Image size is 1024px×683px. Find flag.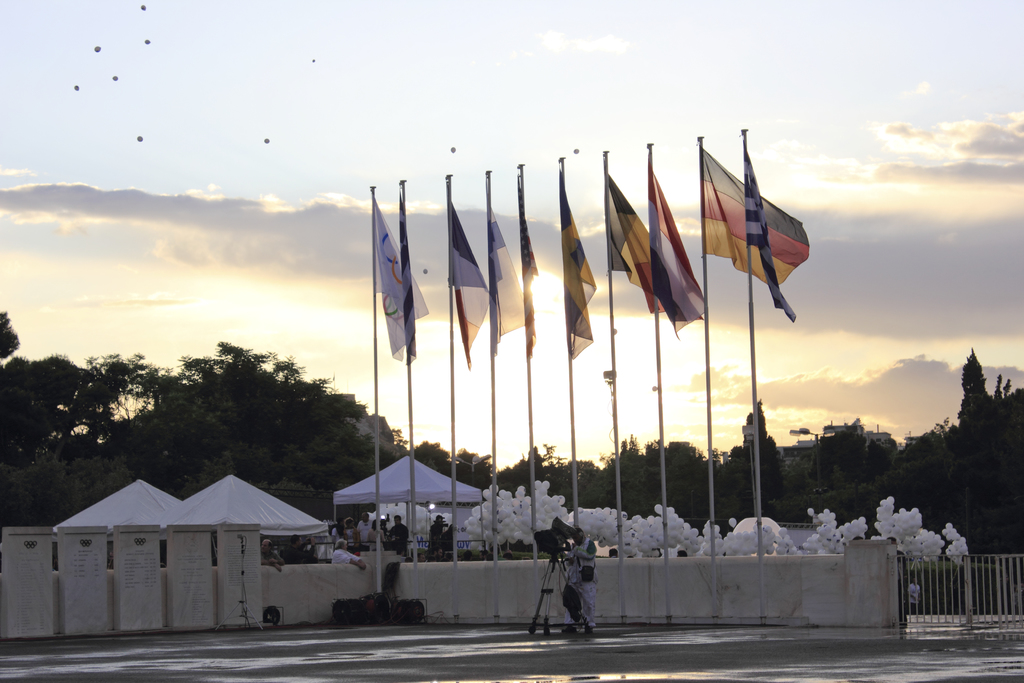
(516,177,542,353).
